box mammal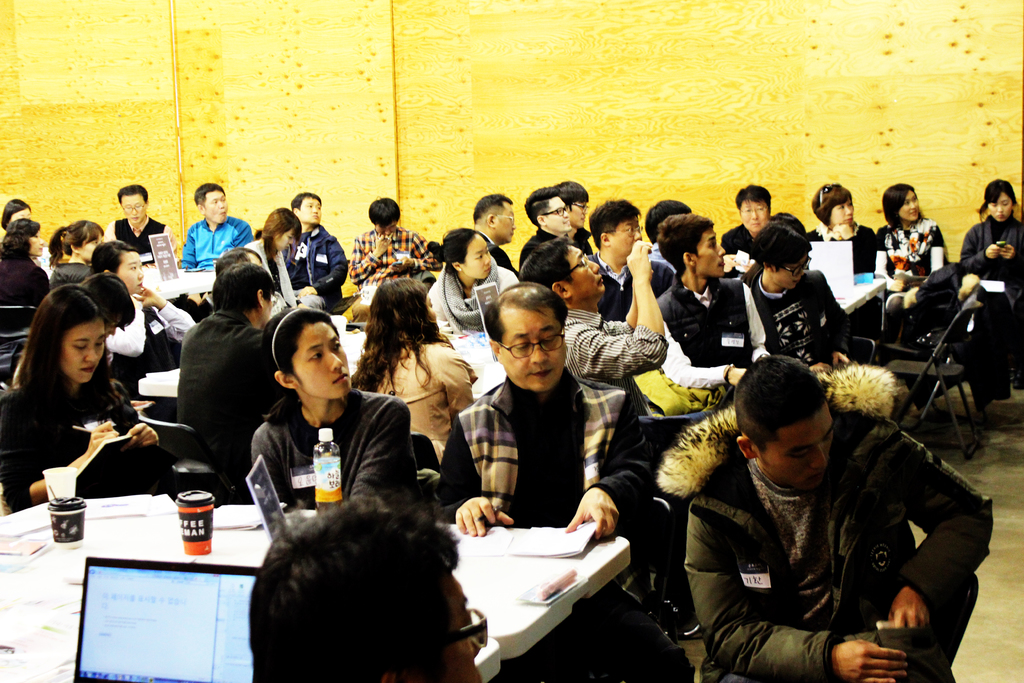
l=181, t=179, r=253, b=267
